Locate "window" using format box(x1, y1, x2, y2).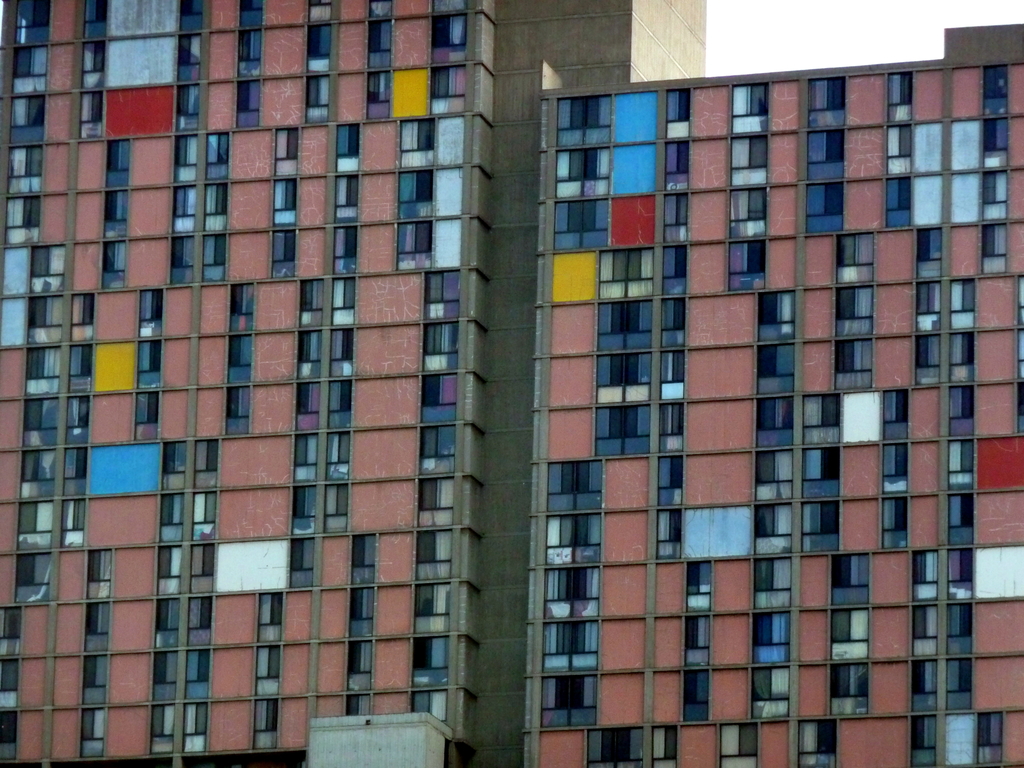
box(369, 24, 391, 67).
